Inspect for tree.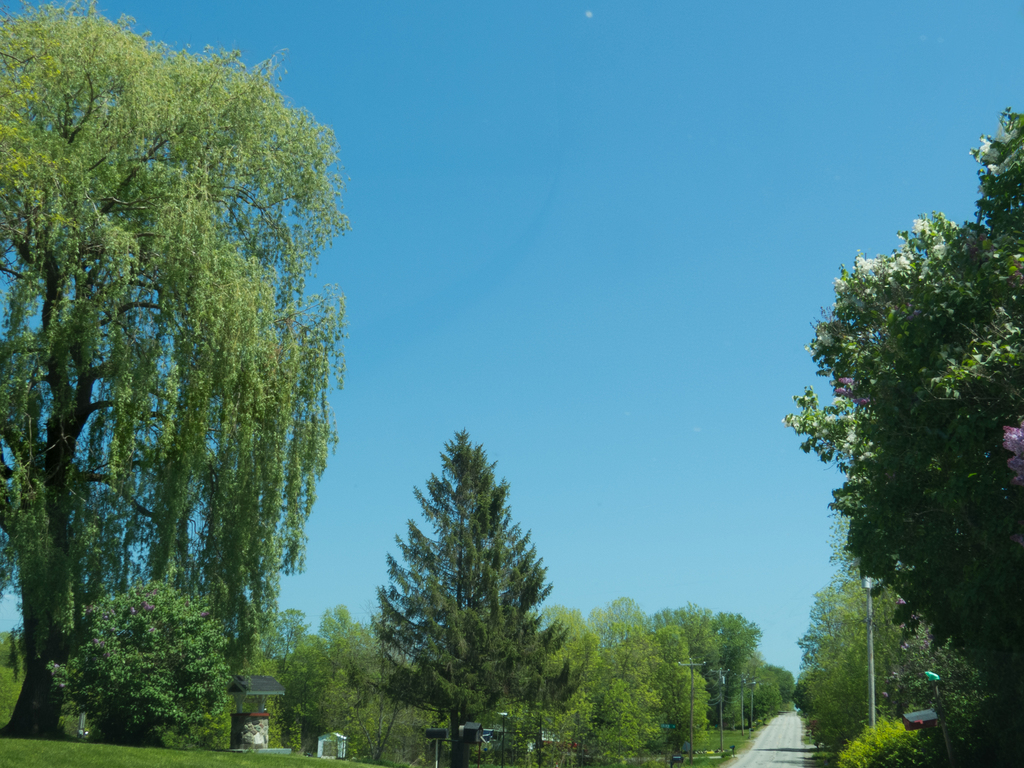
Inspection: Rect(785, 562, 900, 755).
